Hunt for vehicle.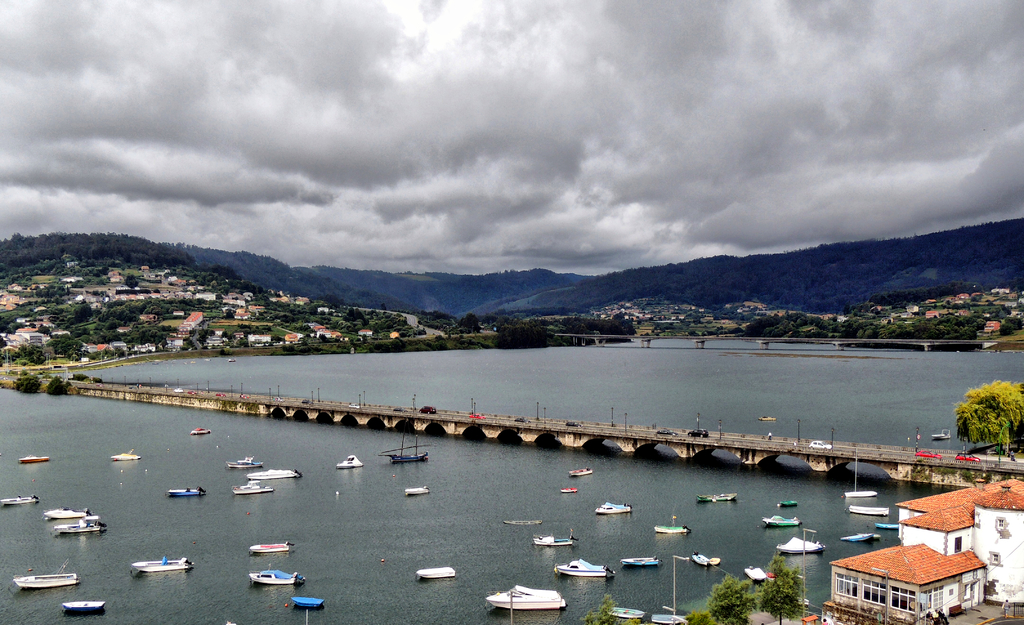
Hunted down at crop(956, 451, 980, 462).
